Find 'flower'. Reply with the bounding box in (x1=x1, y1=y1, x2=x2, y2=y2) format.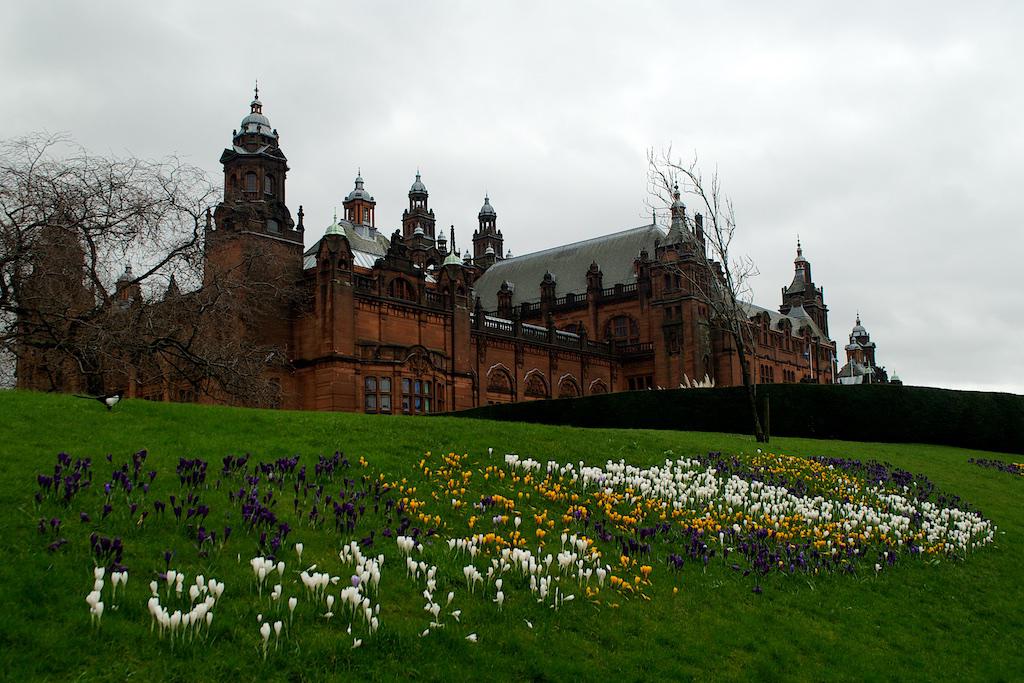
(x1=493, y1=577, x2=506, y2=591).
